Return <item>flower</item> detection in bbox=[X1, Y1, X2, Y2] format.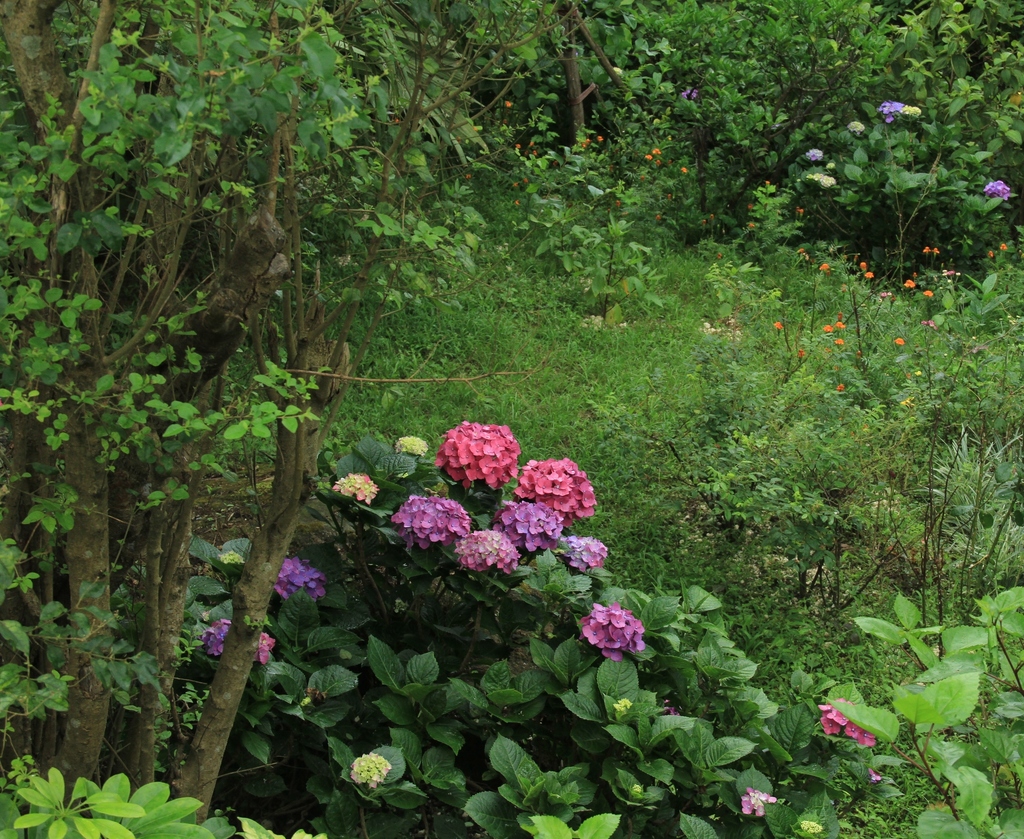
bbox=[391, 495, 465, 546].
